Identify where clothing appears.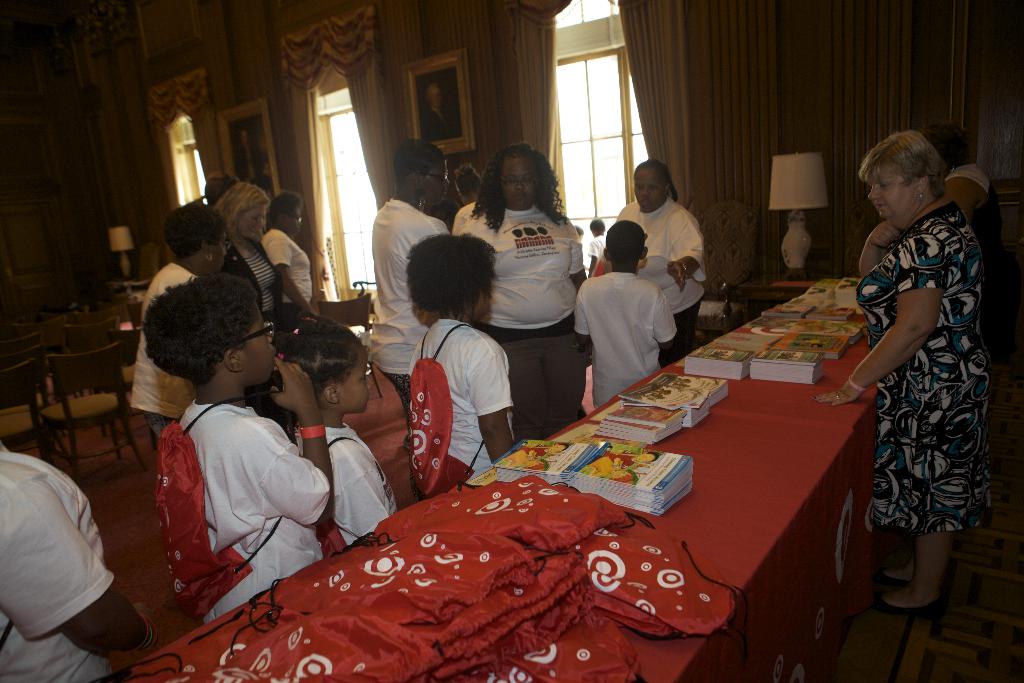
Appears at bbox=[845, 167, 988, 584].
